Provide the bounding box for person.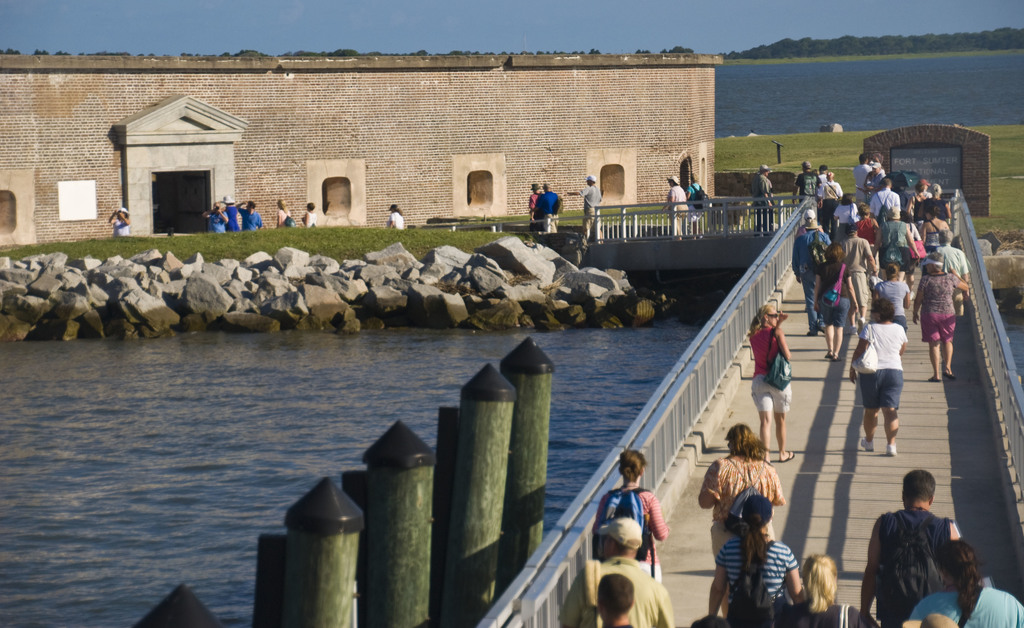
935/230/969/280.
